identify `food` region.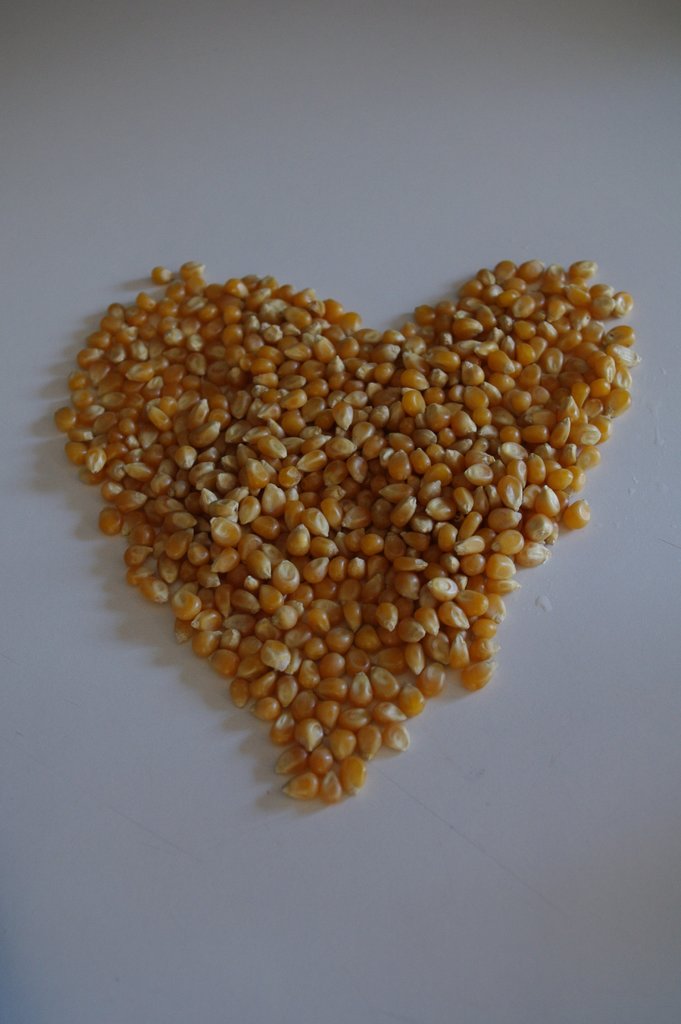
Region: bbox(44, 282, 618, 780).
